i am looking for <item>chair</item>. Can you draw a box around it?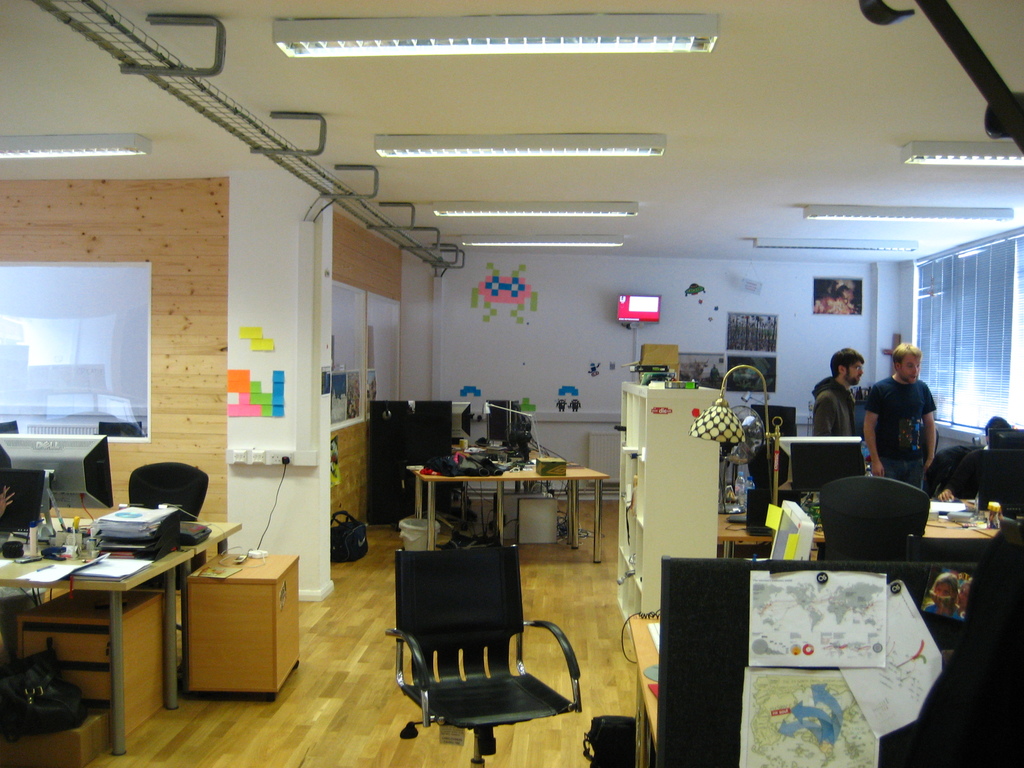
Sure, the bounding box is [899,526,1023,767].
